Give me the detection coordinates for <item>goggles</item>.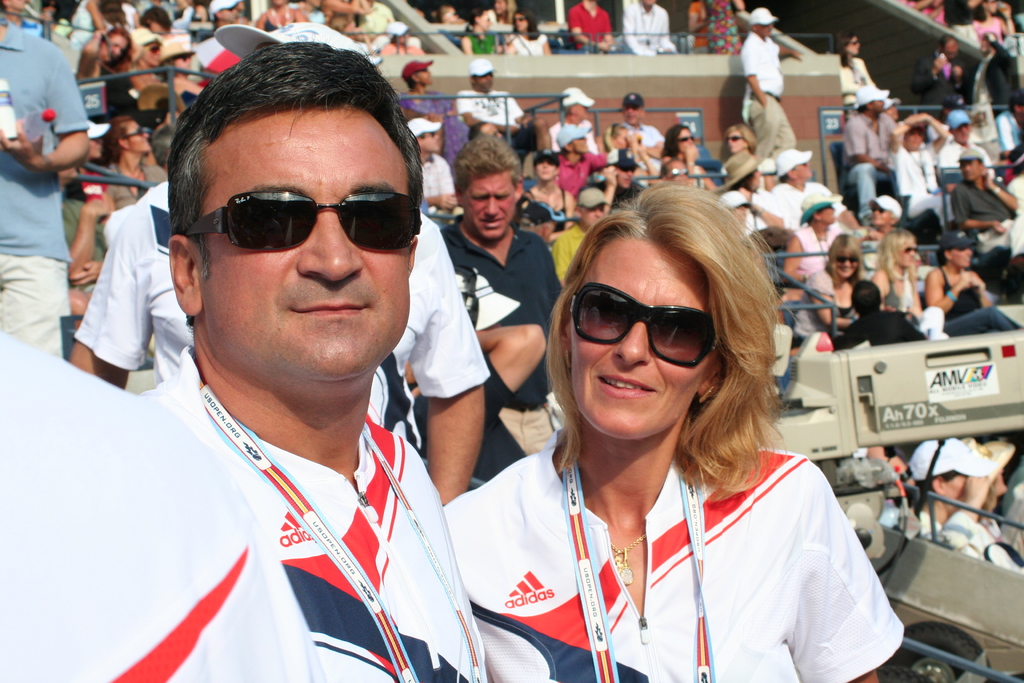
{"x1": 674, "y1": 131, "x2": 692, "y2": 147}.
